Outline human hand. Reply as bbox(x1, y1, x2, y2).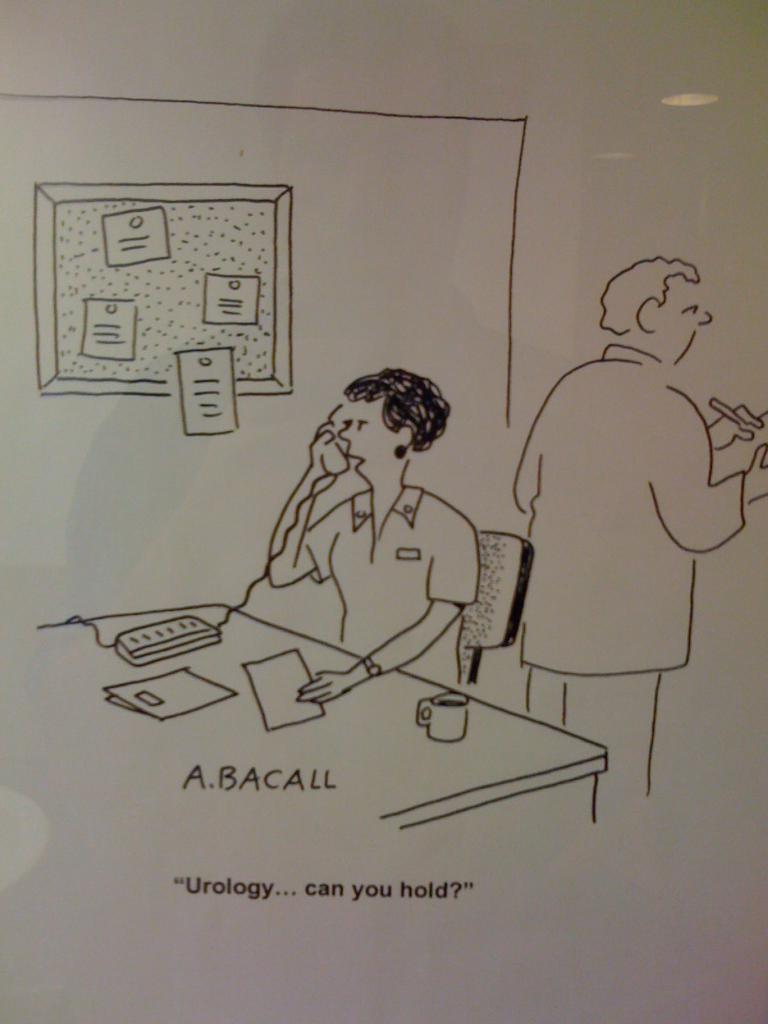
bbox(742, 445, 767, 509).
